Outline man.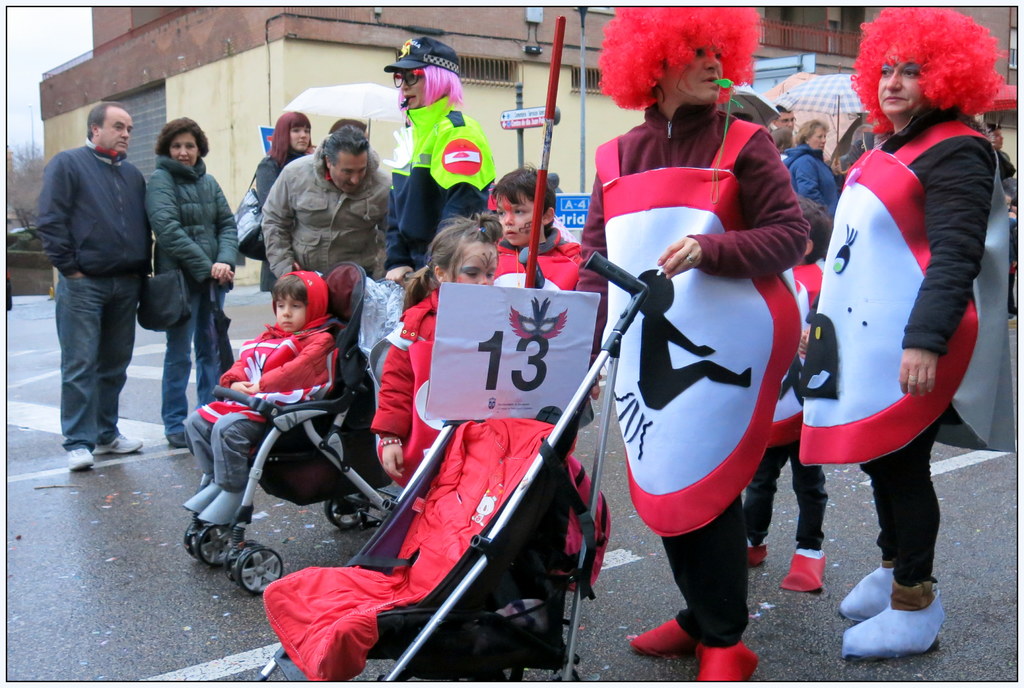
Outline: locate(260, 123, 397, 473).
